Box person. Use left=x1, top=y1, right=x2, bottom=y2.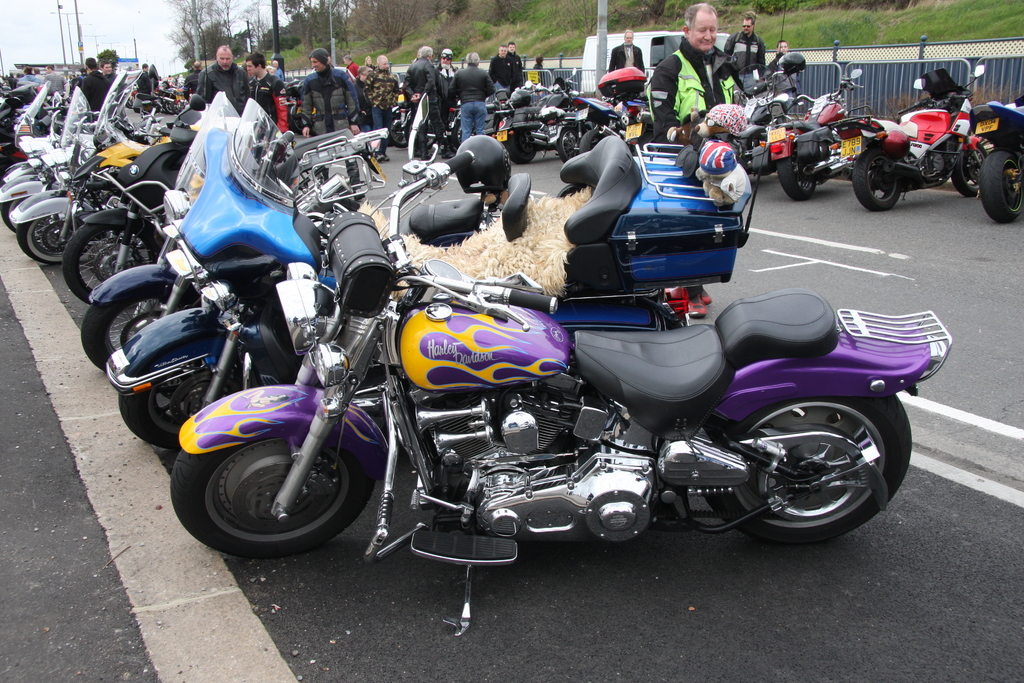
left=434, top=47, right=463, bottom=132.
